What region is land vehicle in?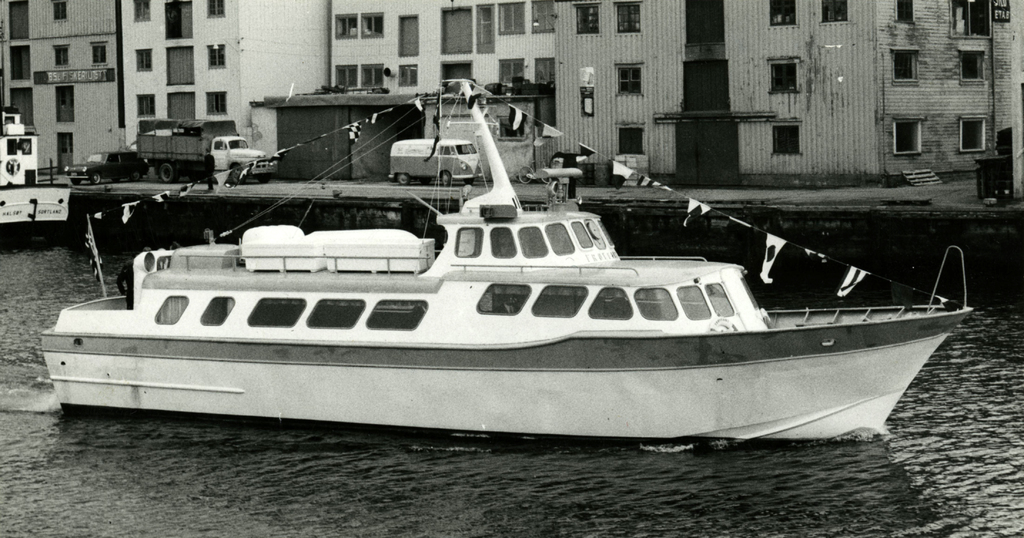
BBox(138, 127, 266, 184).
